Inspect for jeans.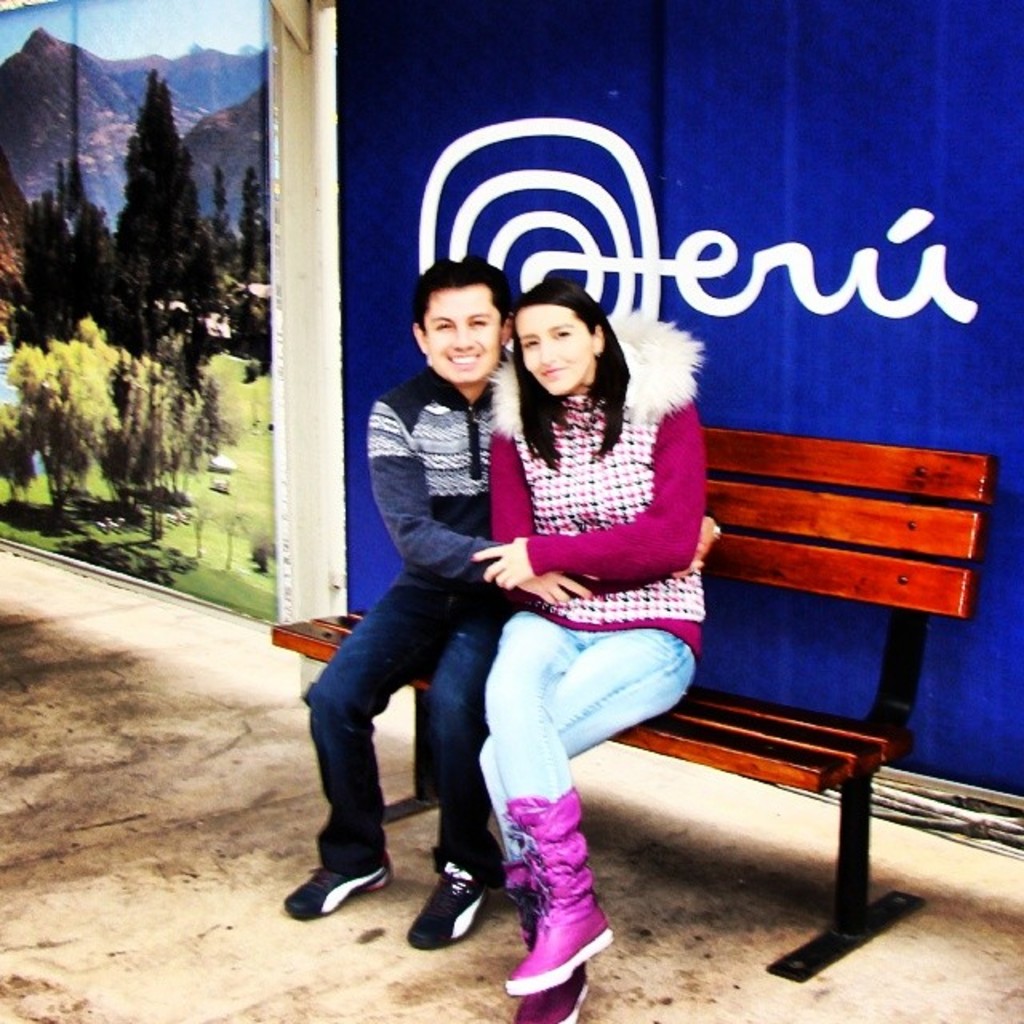
Inspection: l=306, t=584, r=504, b=874.
